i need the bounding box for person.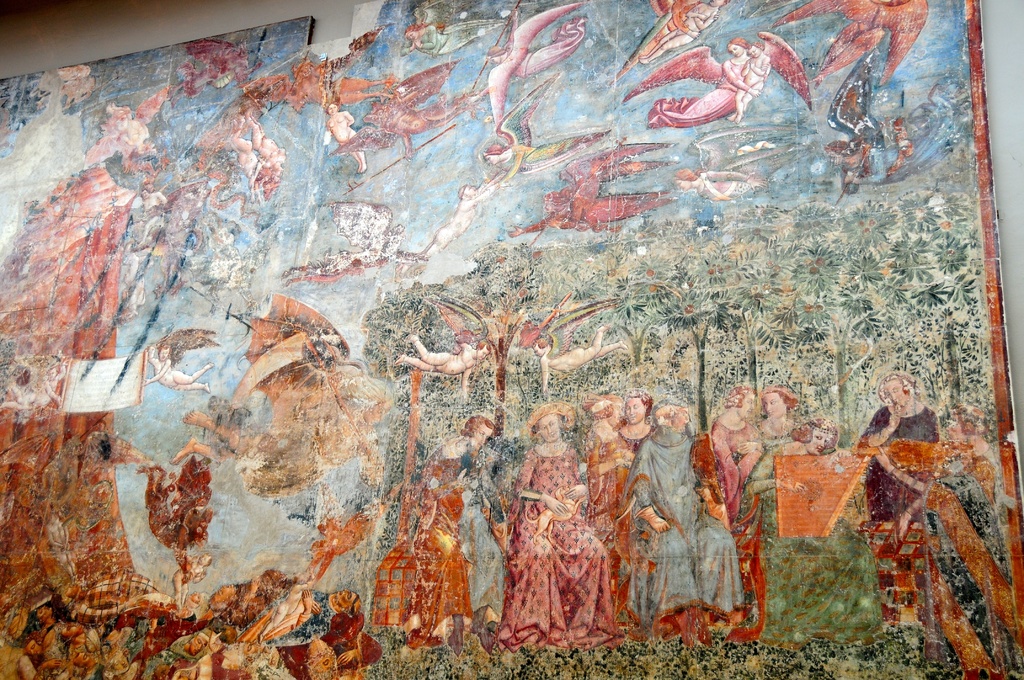
Here it is: <region>445, 409, 510, 648</region>.
